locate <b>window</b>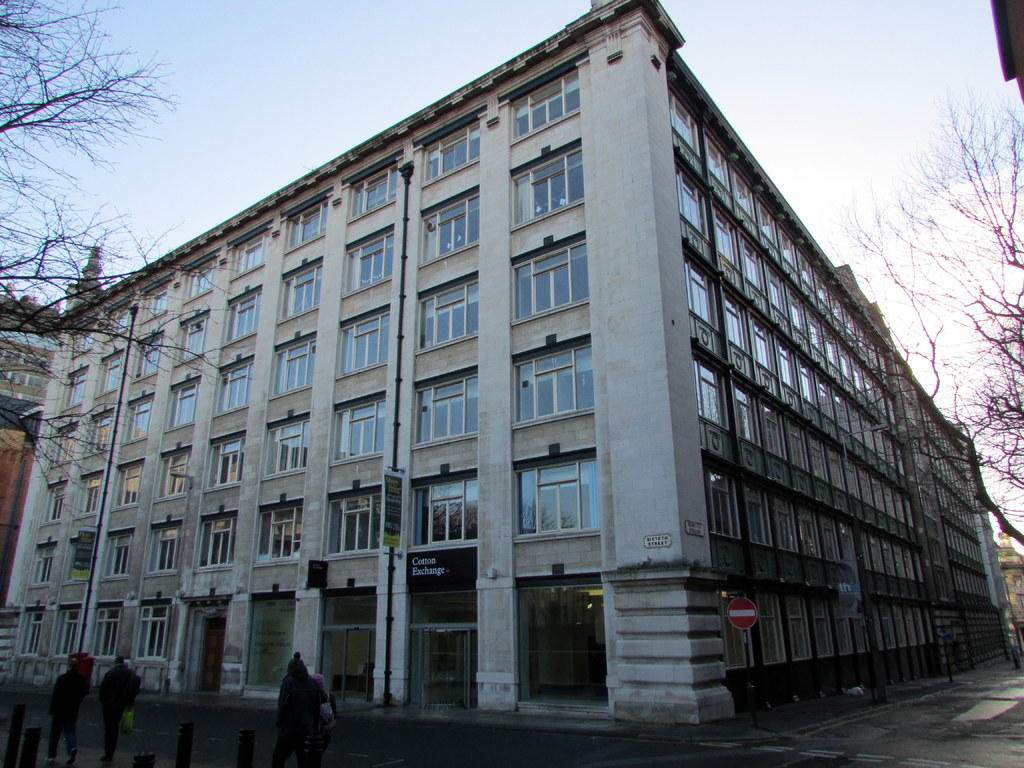
<box>282,202,327,253</box>
